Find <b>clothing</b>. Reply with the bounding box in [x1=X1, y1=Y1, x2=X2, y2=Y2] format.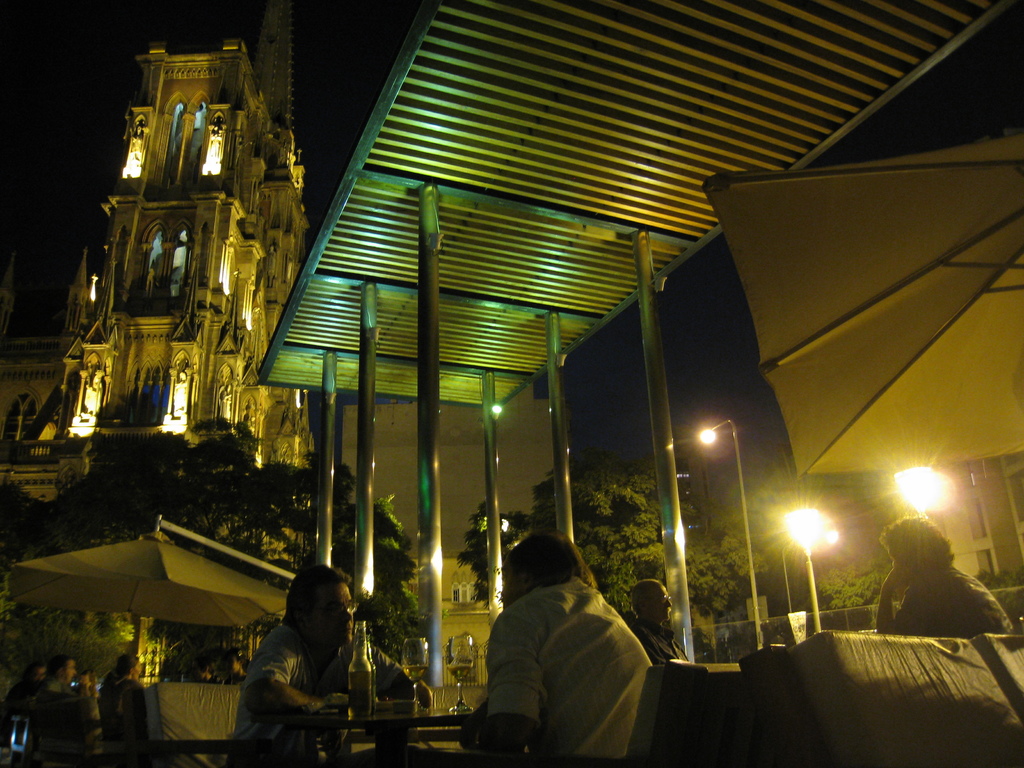
[x1=26, y1=682, x2=92, y2=764].
